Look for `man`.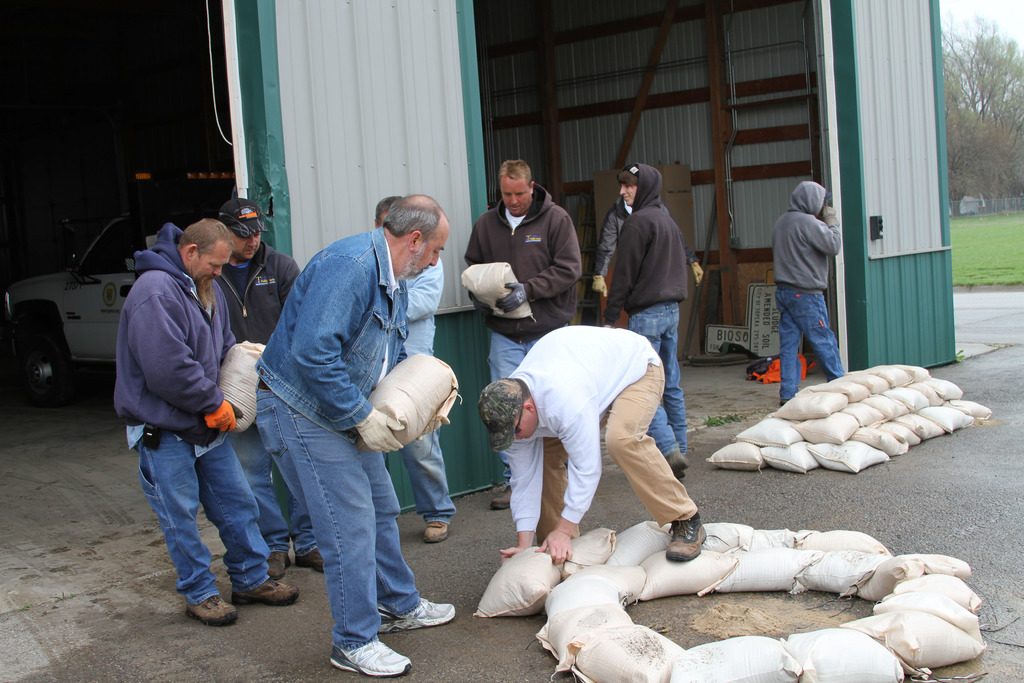
Found: 461 325 711 559.
